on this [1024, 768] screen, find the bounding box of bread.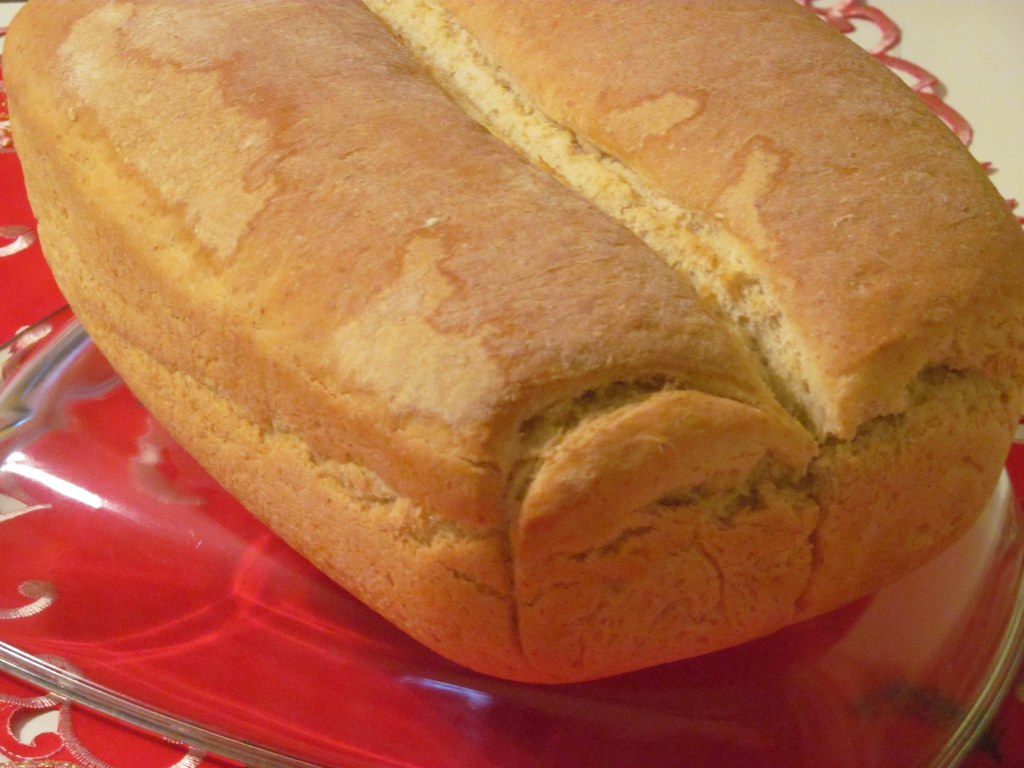
Bounding box: box(5, 0, 1023, 688).
